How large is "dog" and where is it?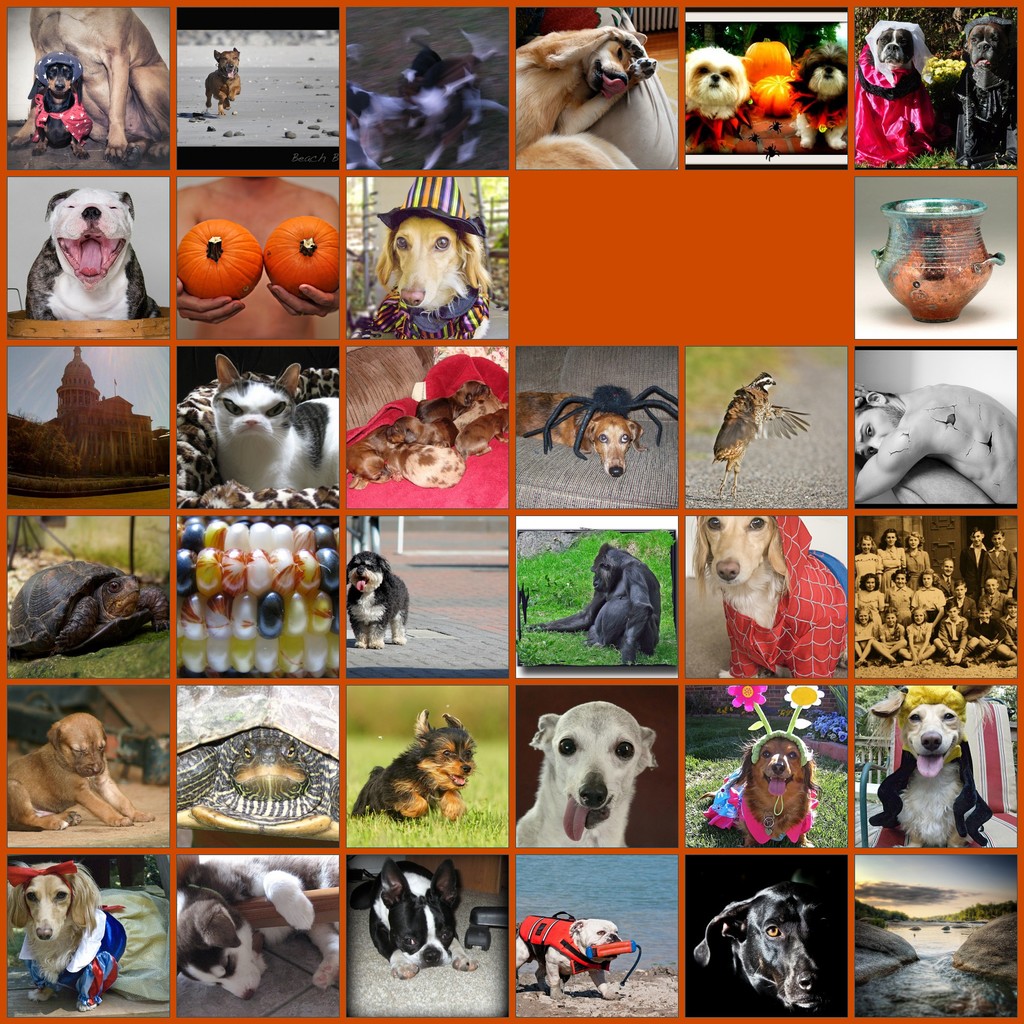
Bounding box: 348,550,407,648.
